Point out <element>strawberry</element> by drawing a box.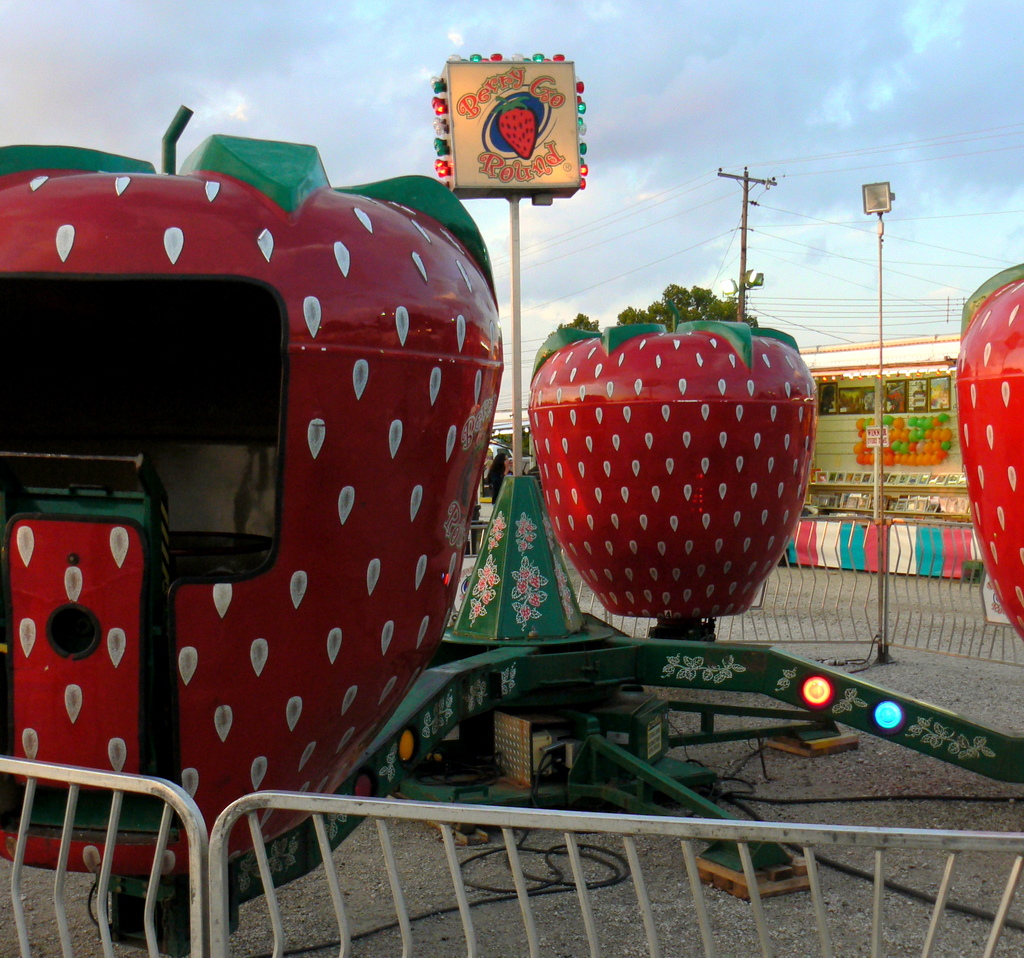
select_region(948, 261, 1023, 631).
